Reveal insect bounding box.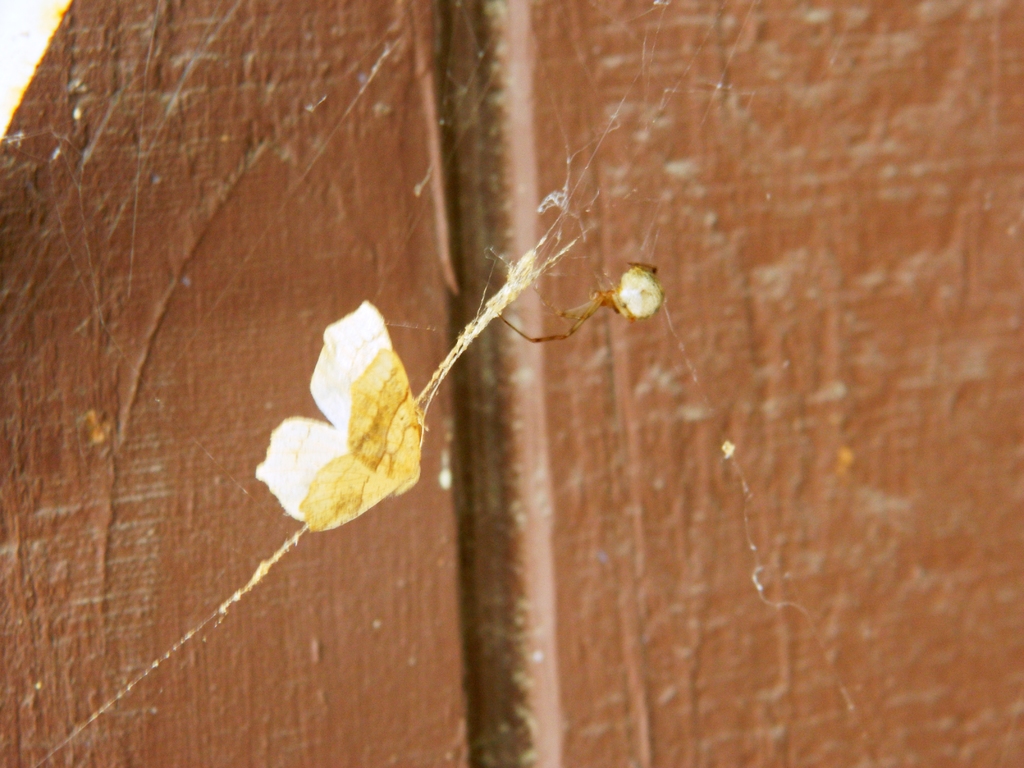
Revealed: crop(499, 260, 666, 345).
